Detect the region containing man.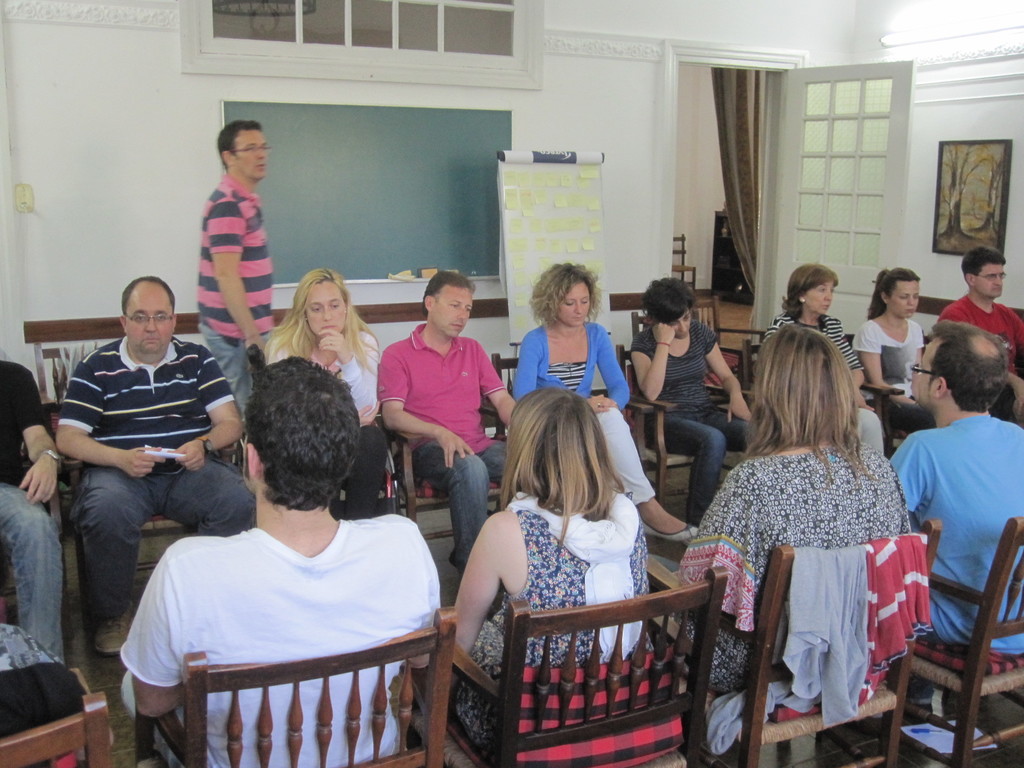
detection(196, 118, 273, 419).
